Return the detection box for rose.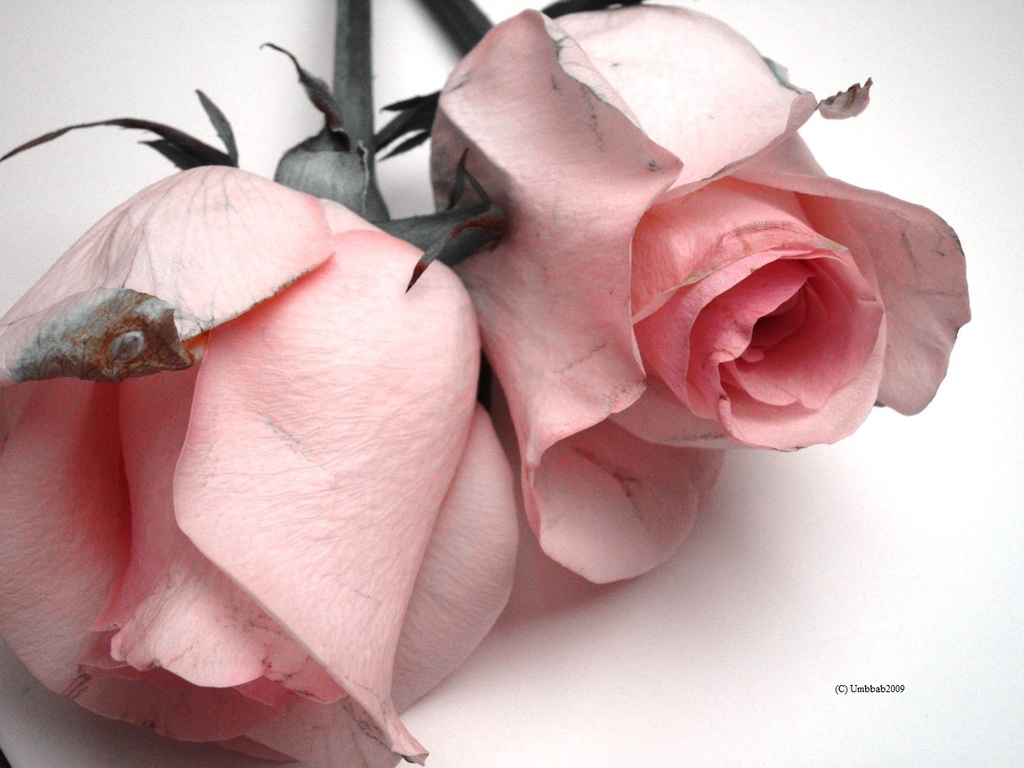
427,0,976,586.
